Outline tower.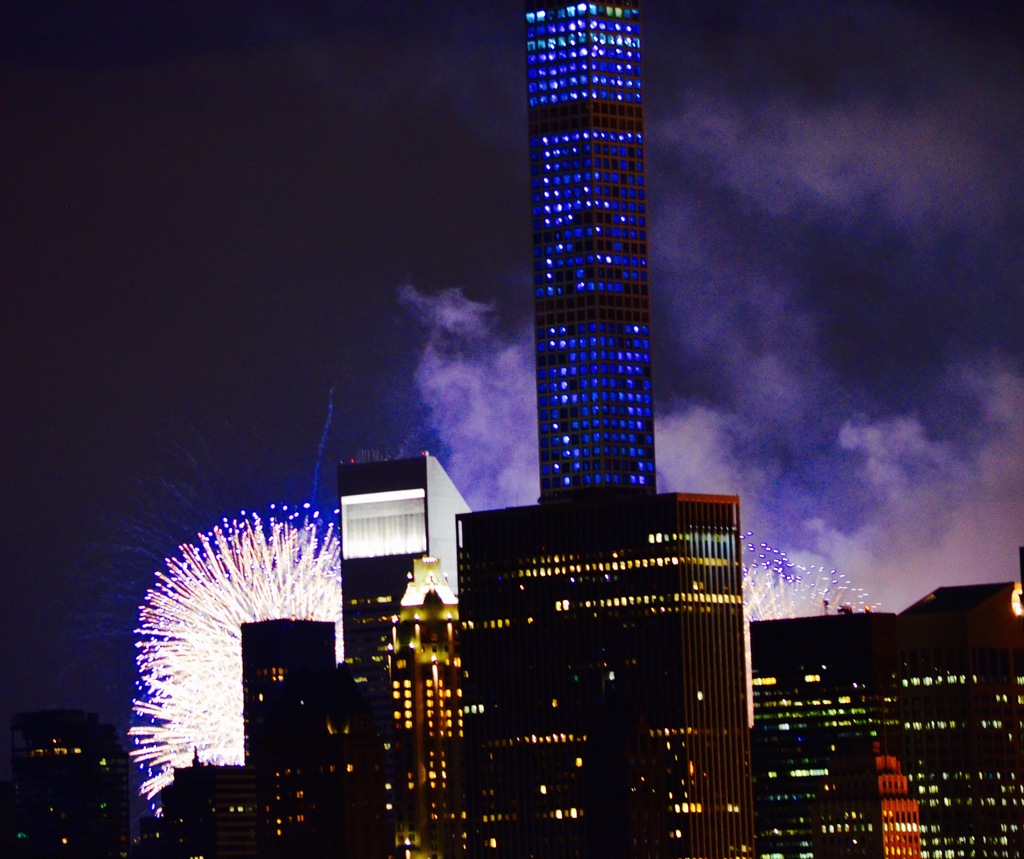
Outline: box(520, 4, 655, 500).
